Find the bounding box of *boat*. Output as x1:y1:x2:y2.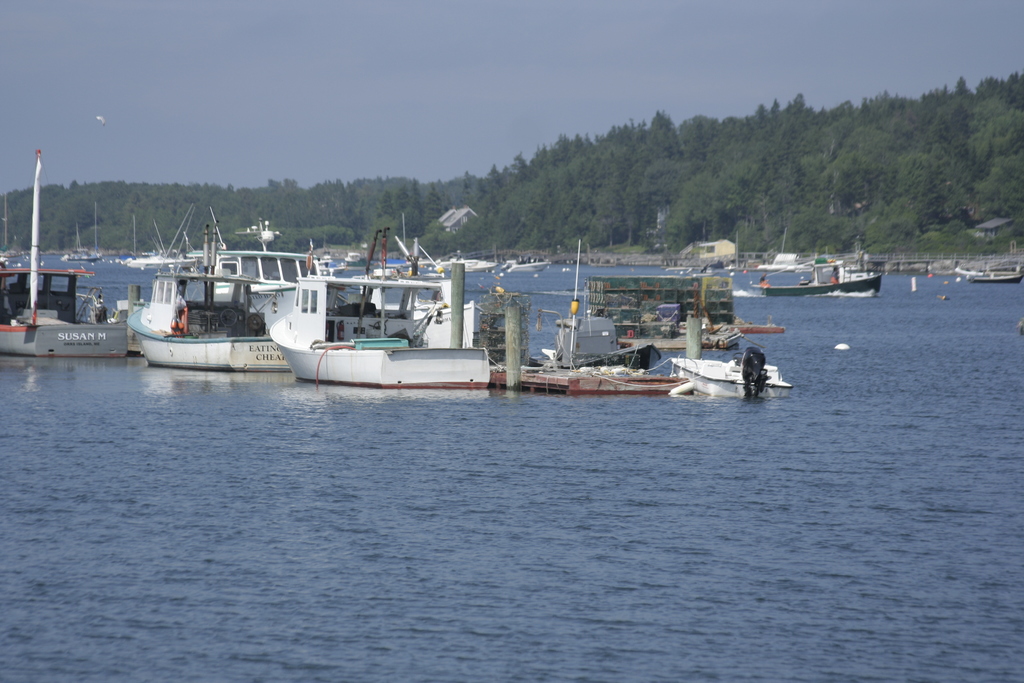
72:222:97:261.
